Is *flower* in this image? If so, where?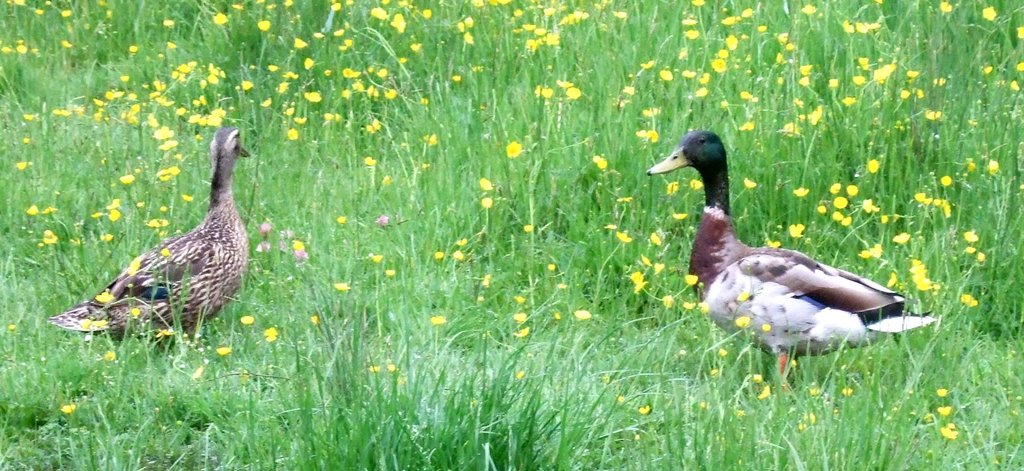
Yes, at Rect(29, 201, 38, 214).
